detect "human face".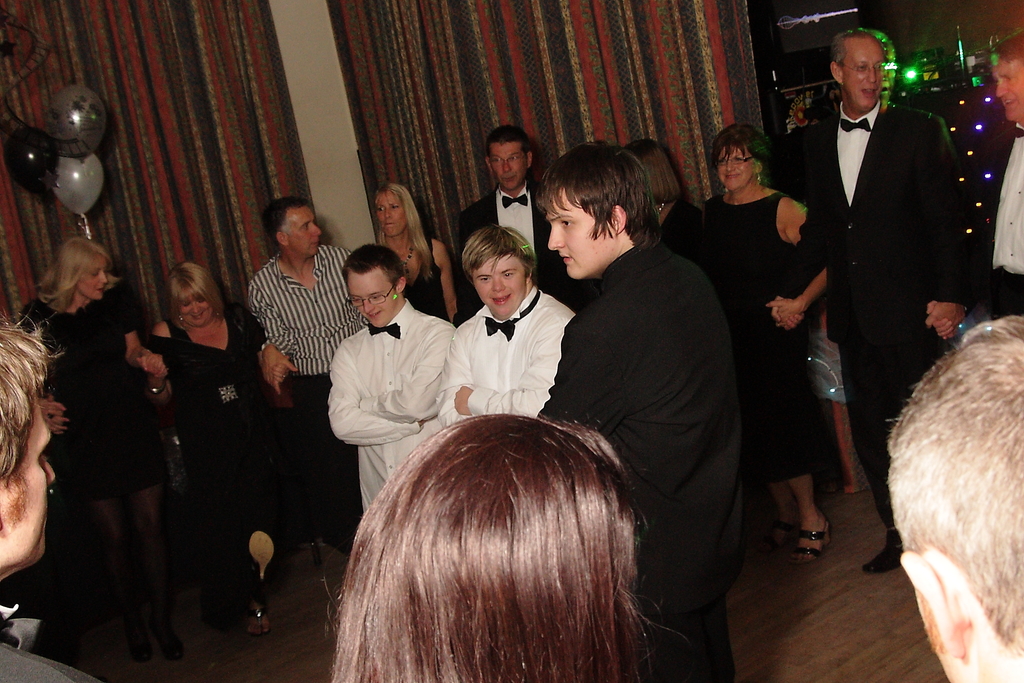
Detected at (77,260,108,298).
